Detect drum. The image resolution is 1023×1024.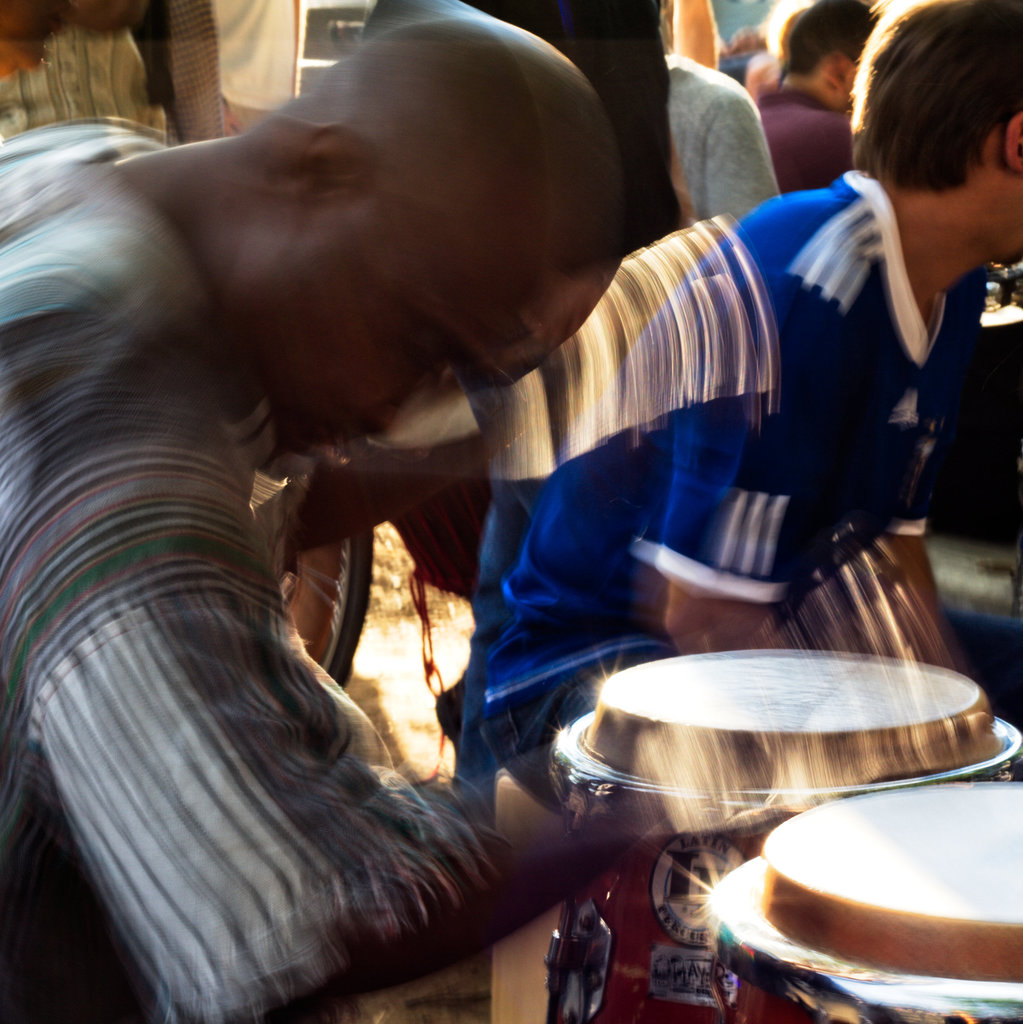
x1=698 y1=756 x2=1013 y2=1023.
